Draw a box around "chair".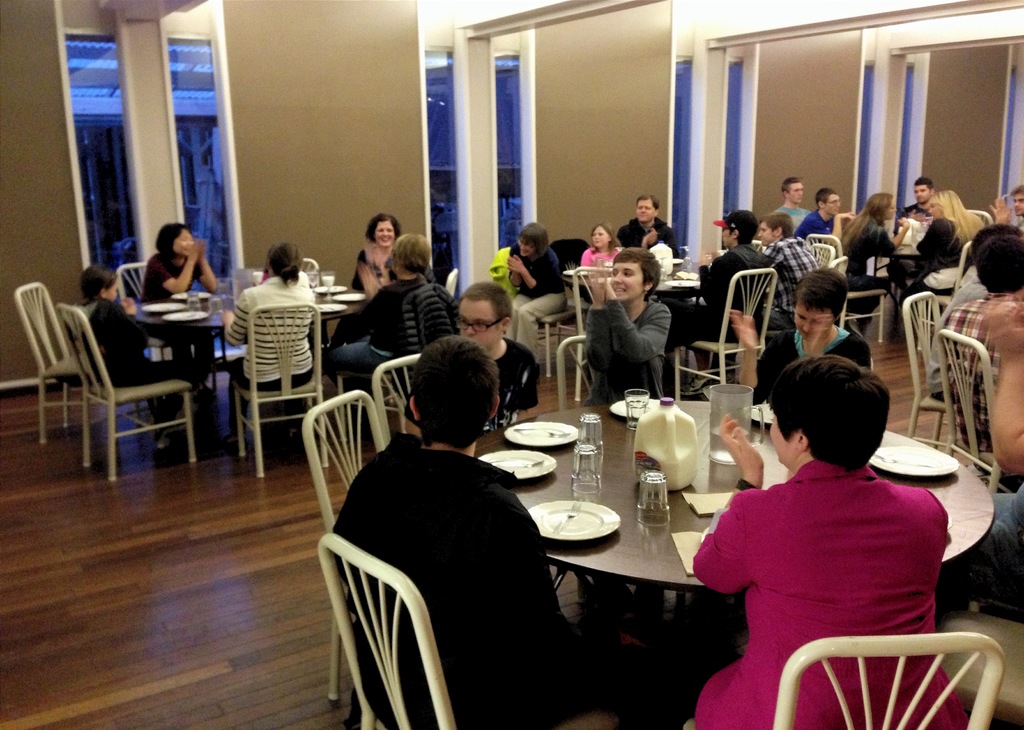
14/285/76/438.
